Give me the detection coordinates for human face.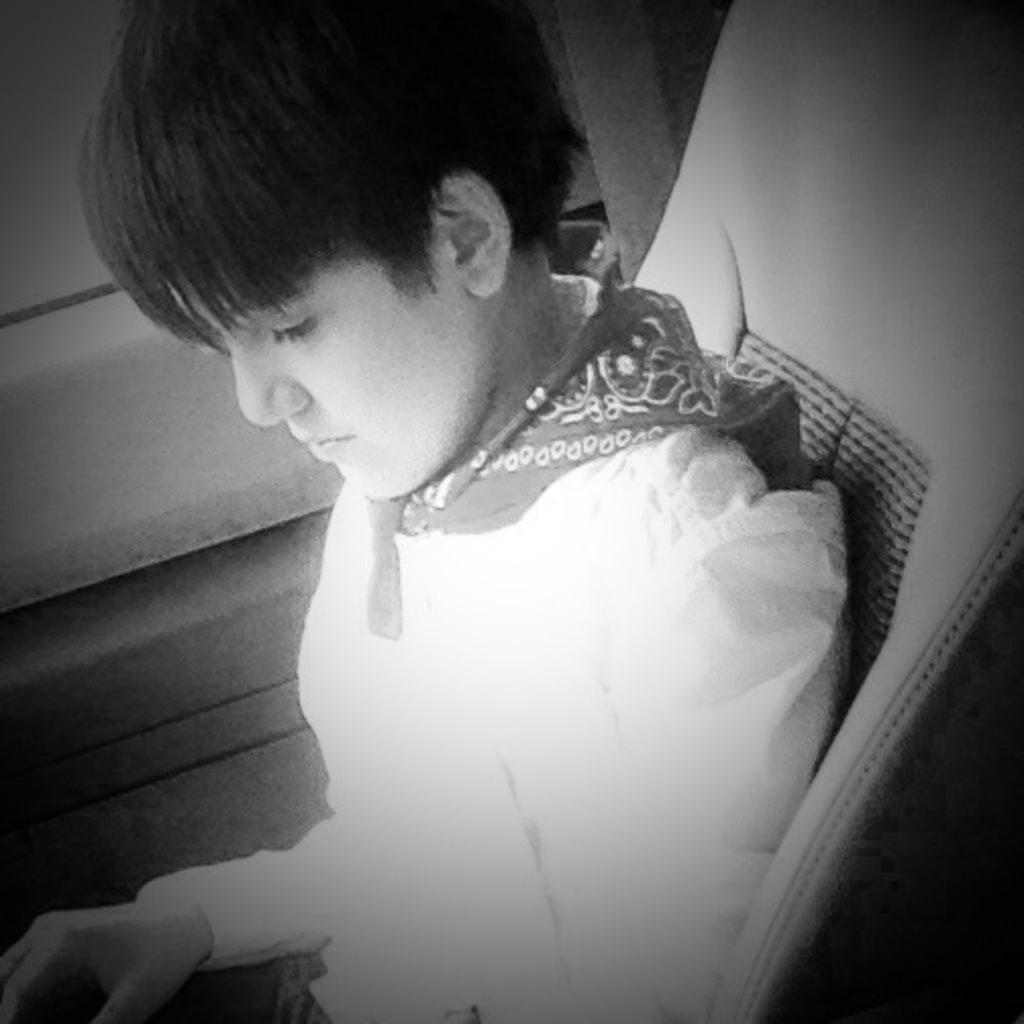
region(163, 247, 498, 504).
